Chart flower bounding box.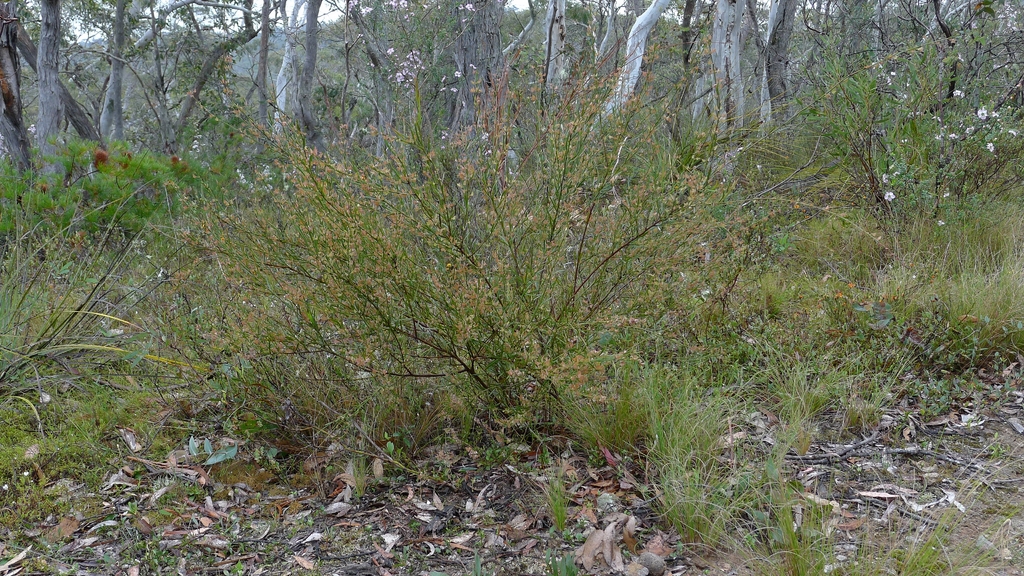
Charted: bbox=[990, 109, 1000, 120].
